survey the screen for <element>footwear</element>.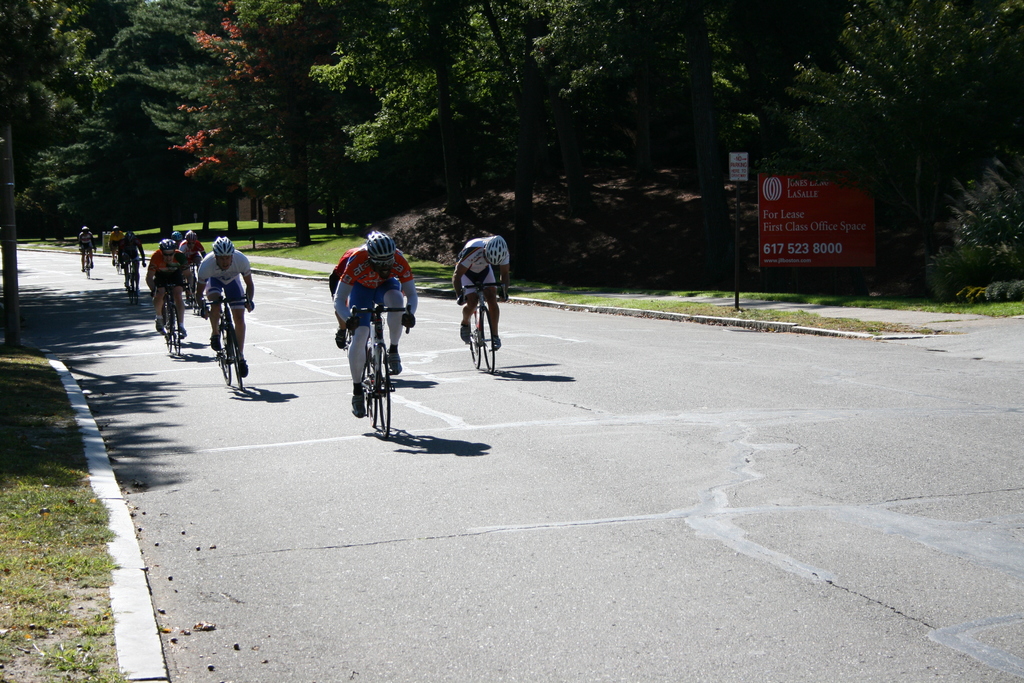
Survey found: (154,315,163,334).
